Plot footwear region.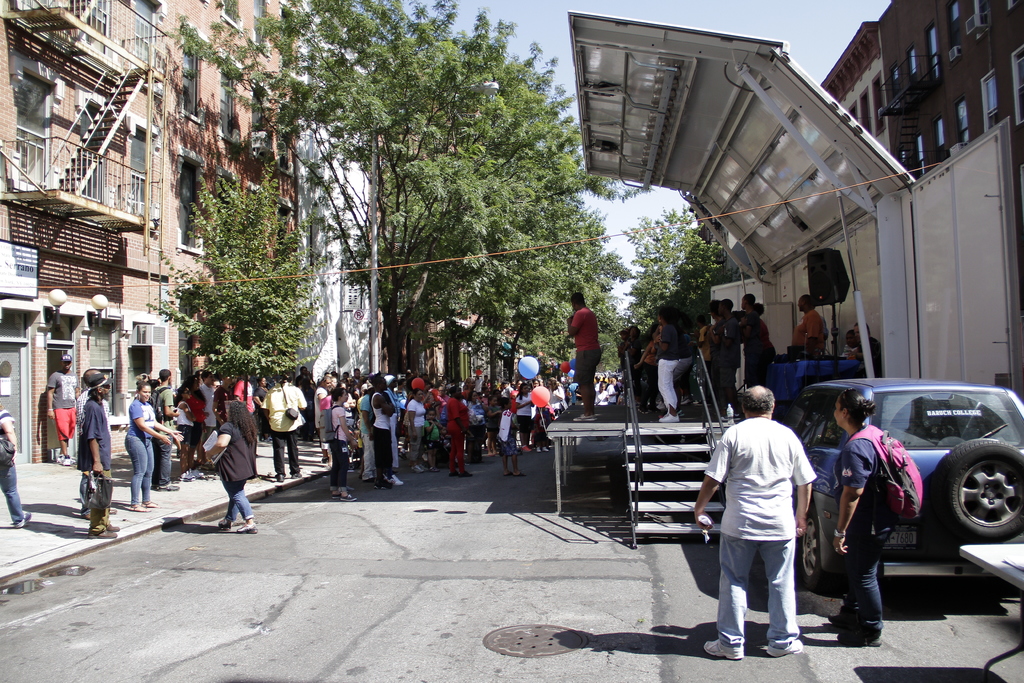
Plotted at 702,636,743,661.
